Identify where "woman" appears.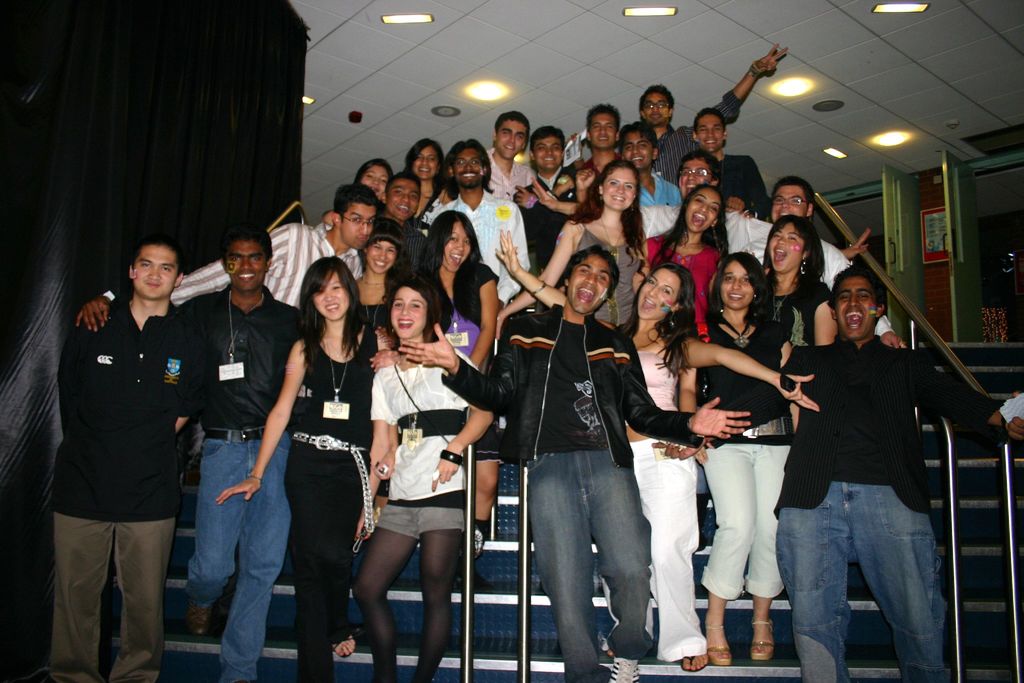
Appears at rect(212, 256, 378, 682).
